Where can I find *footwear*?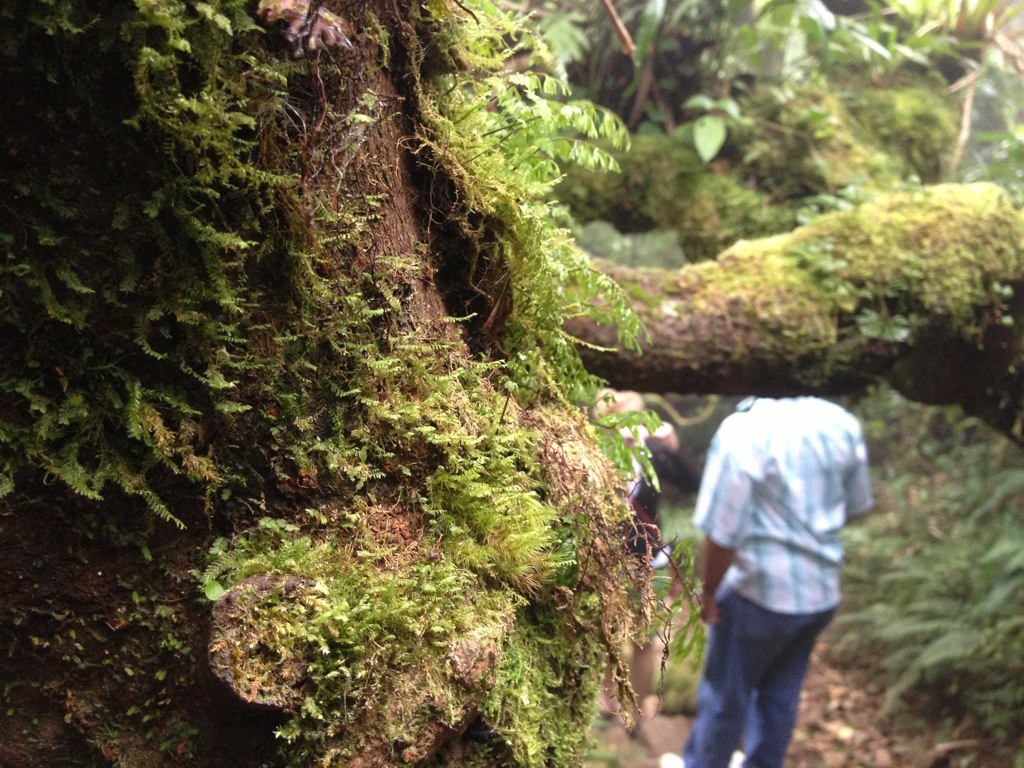
You can find it at box=[655, 748, 685, 767].
